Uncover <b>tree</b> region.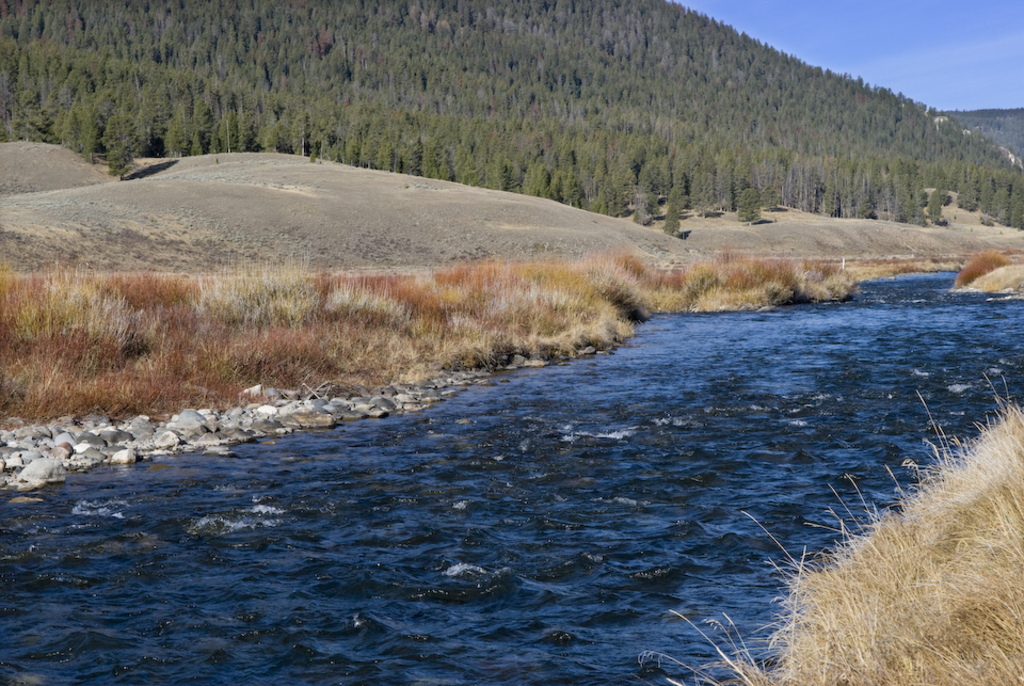
Uncovered: 587/175/626/219.
